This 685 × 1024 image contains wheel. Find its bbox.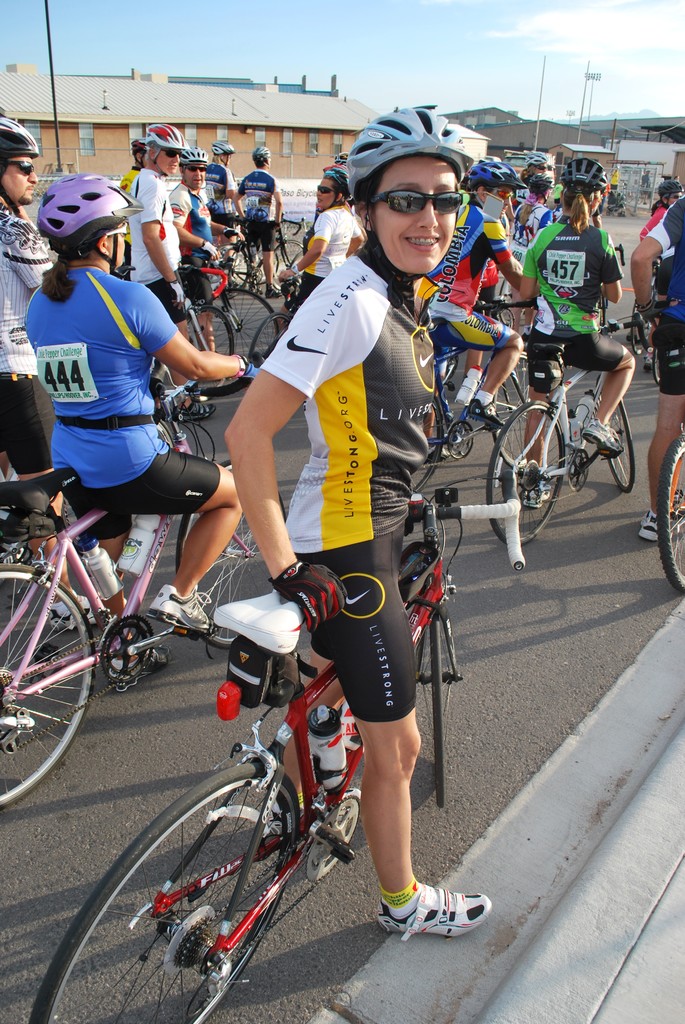
(594, 386, 631, 484).
